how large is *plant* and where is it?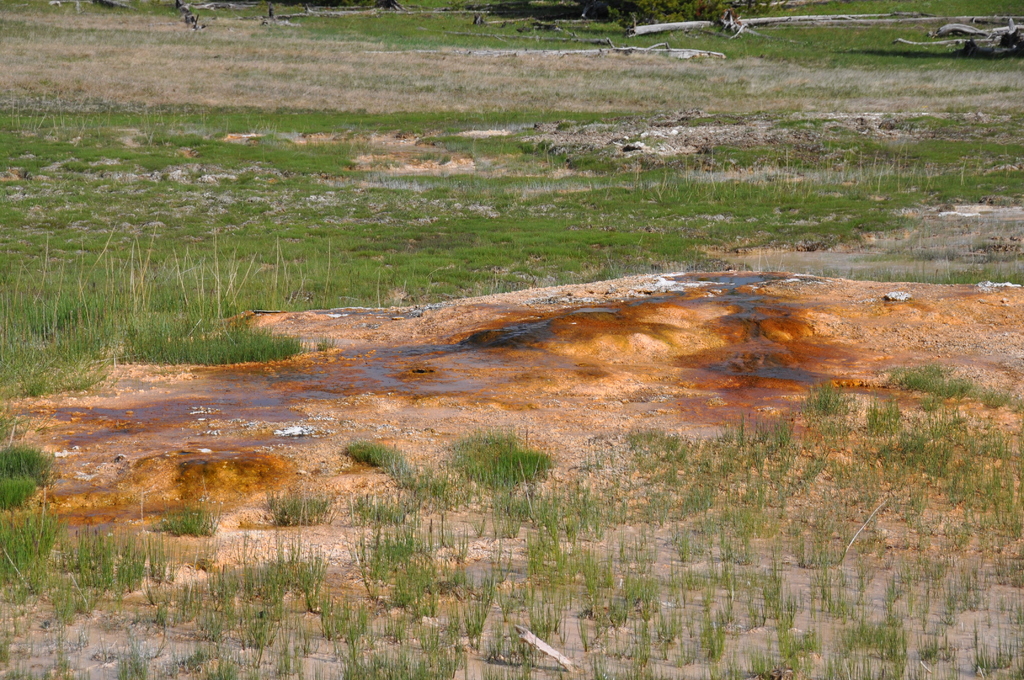
Bounding box: l=467, t=432, r=557, b=487.
